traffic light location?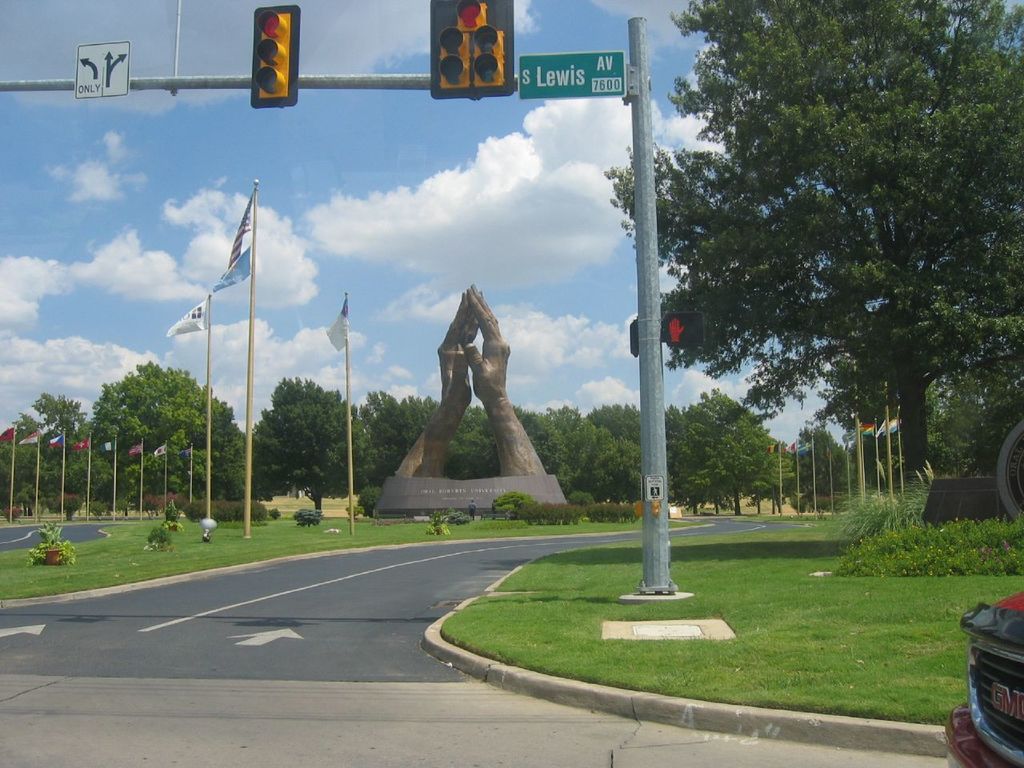
(429, 0, 514, 97)
